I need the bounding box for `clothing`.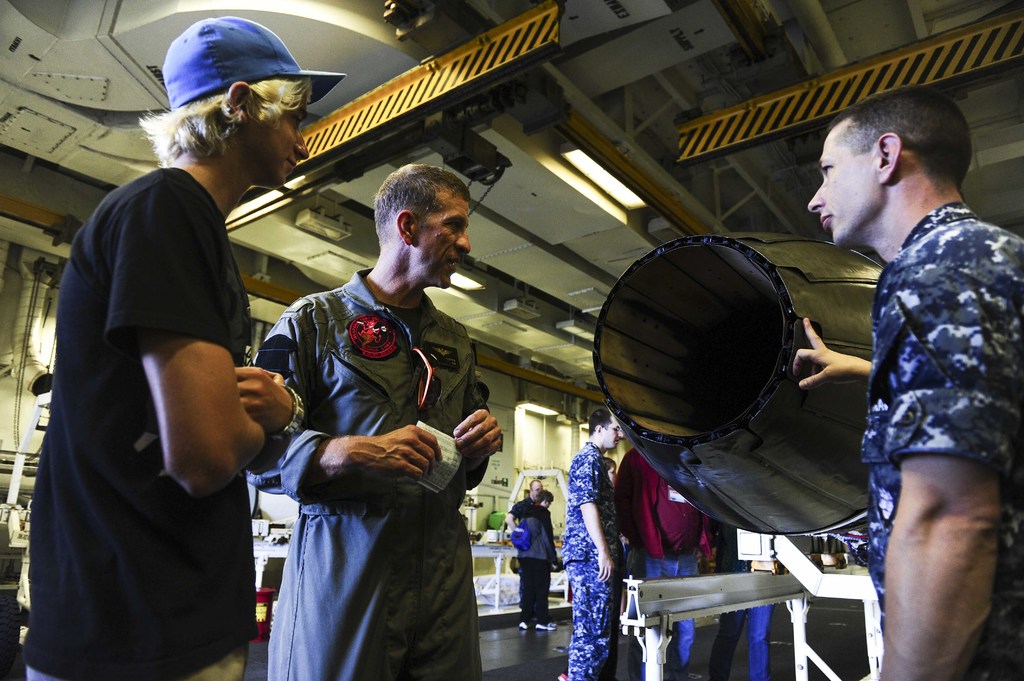
Here it is: left=626, top=547, right=646, bottom=588.
